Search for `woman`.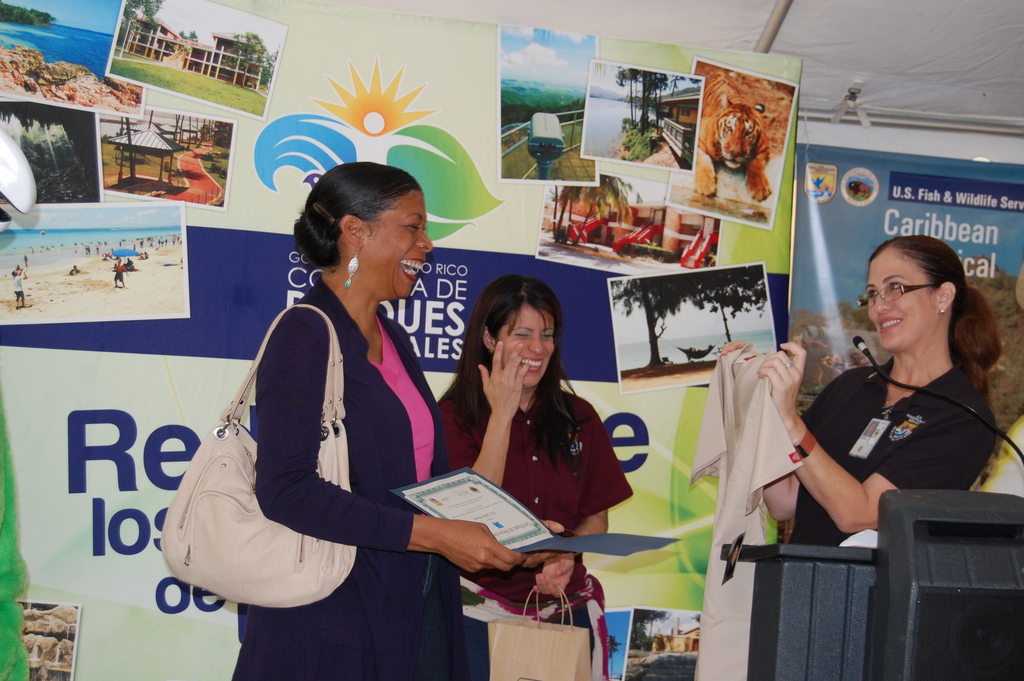
Found at (left=230, top=159, right=568, bottom=680).
